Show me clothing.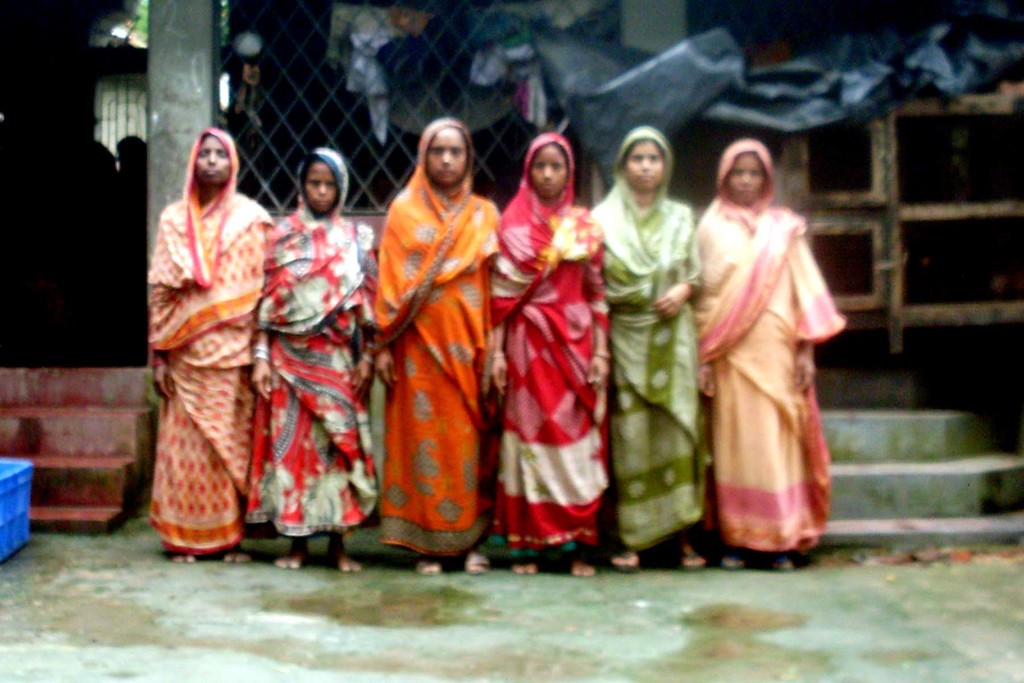
clothing is here: [145,126,276,551].
